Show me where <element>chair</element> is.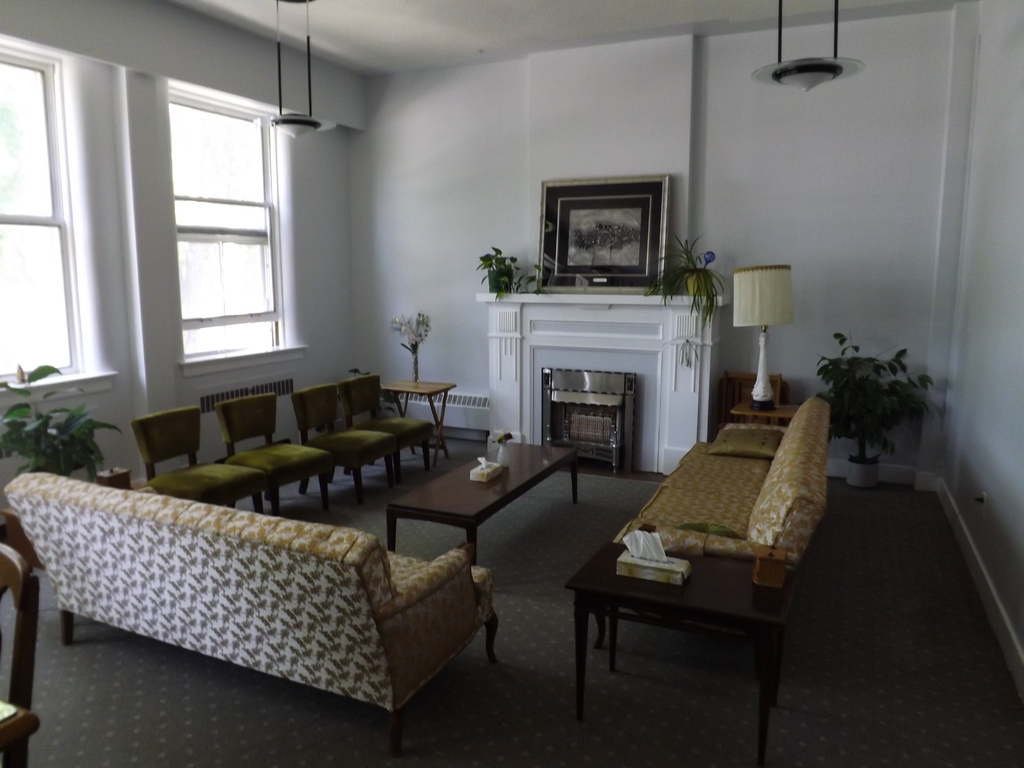
<element>chair</element> is at region(221, 390, 329, 517).
